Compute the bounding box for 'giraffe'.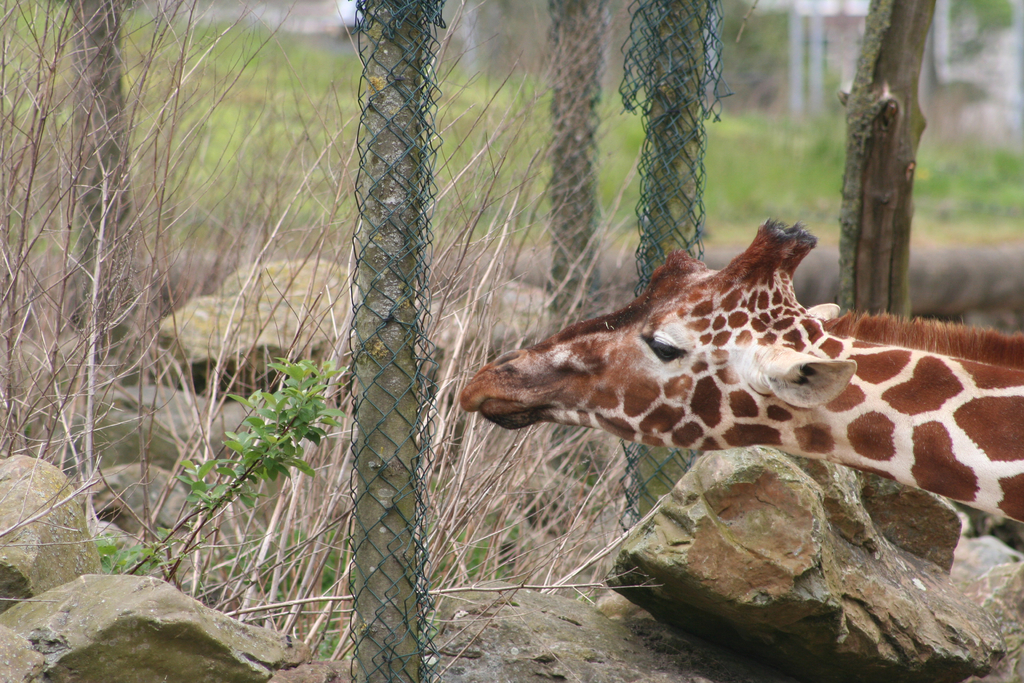
locate(461, 212, 1023, 513).
